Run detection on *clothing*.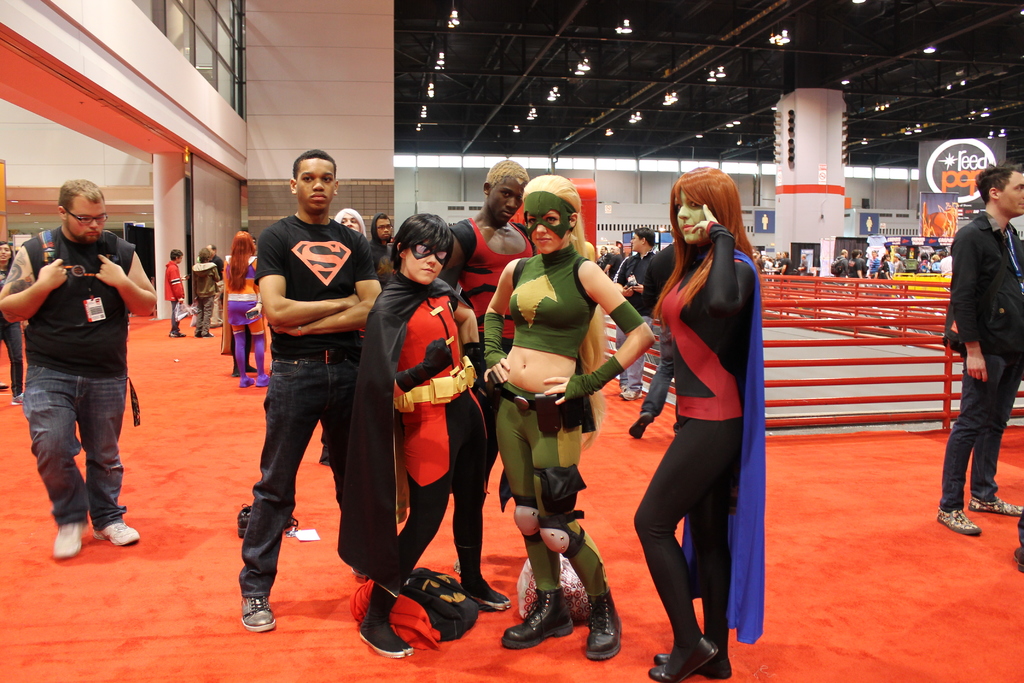
Result: 451, 194, 543, 488.
